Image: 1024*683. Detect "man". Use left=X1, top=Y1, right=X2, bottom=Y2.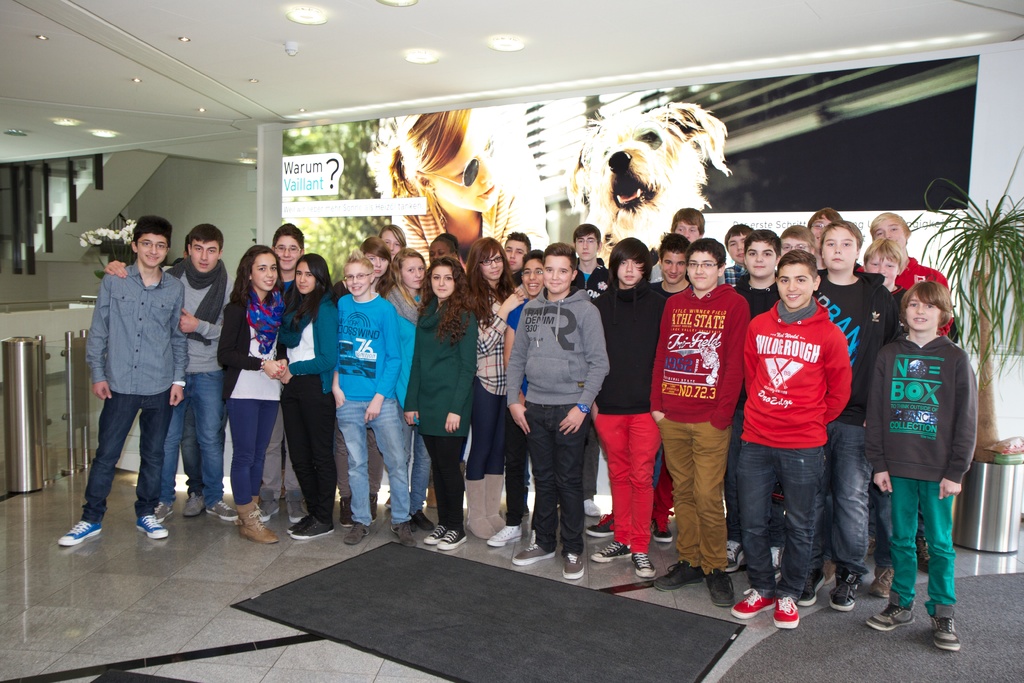
left=737, top=238, right=880, bottom=618.
